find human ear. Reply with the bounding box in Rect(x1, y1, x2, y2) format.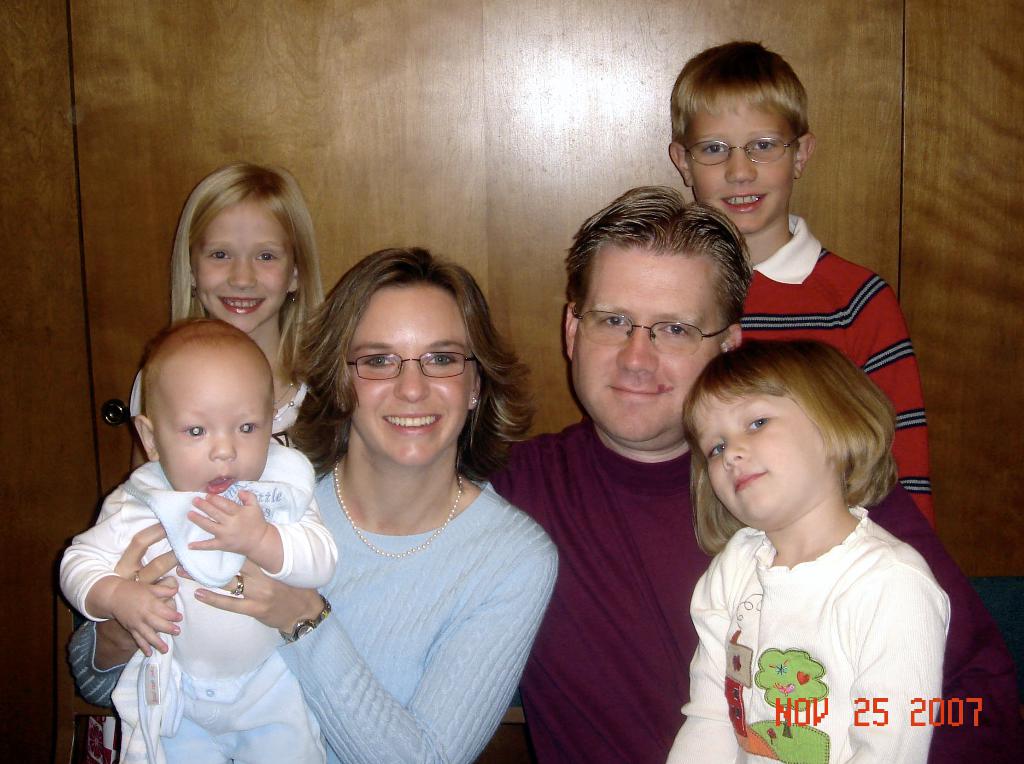
Rect(470, 372, 481, 411).
